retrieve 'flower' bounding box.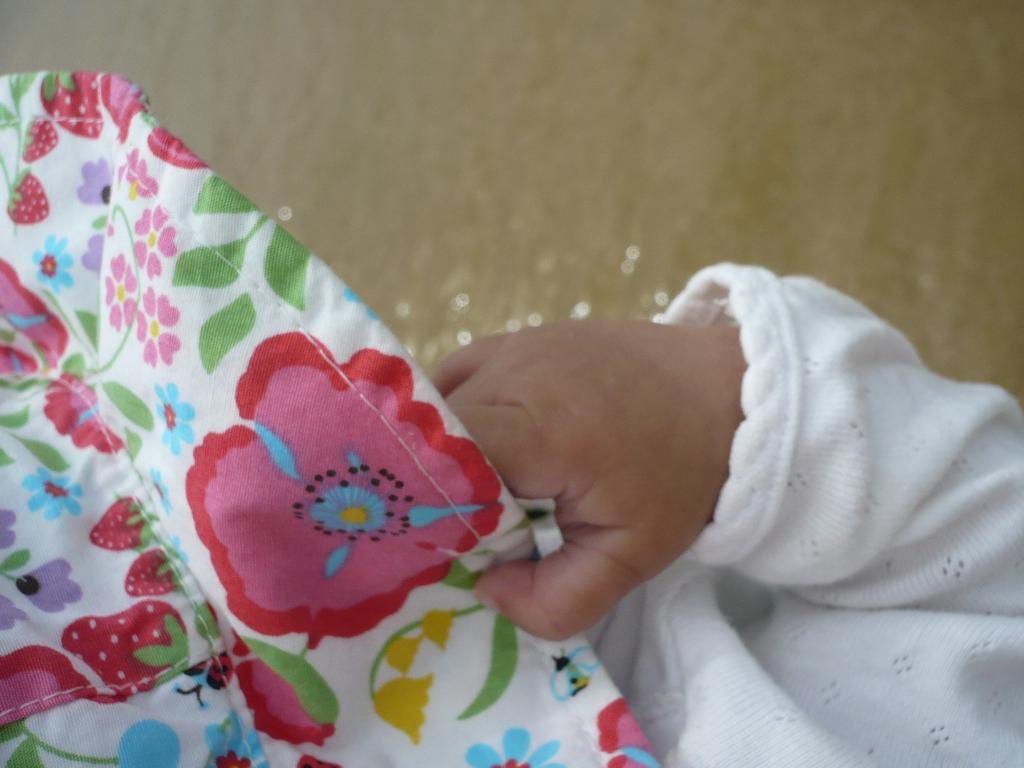
Bounding box: <bbox>13, 557, 86, 614</bbox>.
